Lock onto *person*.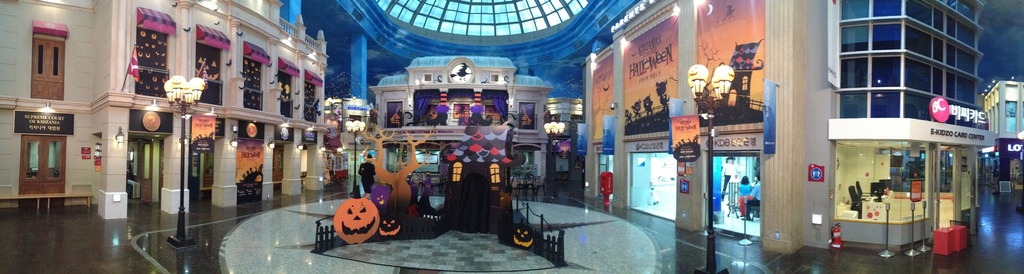
Locked: bbox=[358, 152, 375, 195].
